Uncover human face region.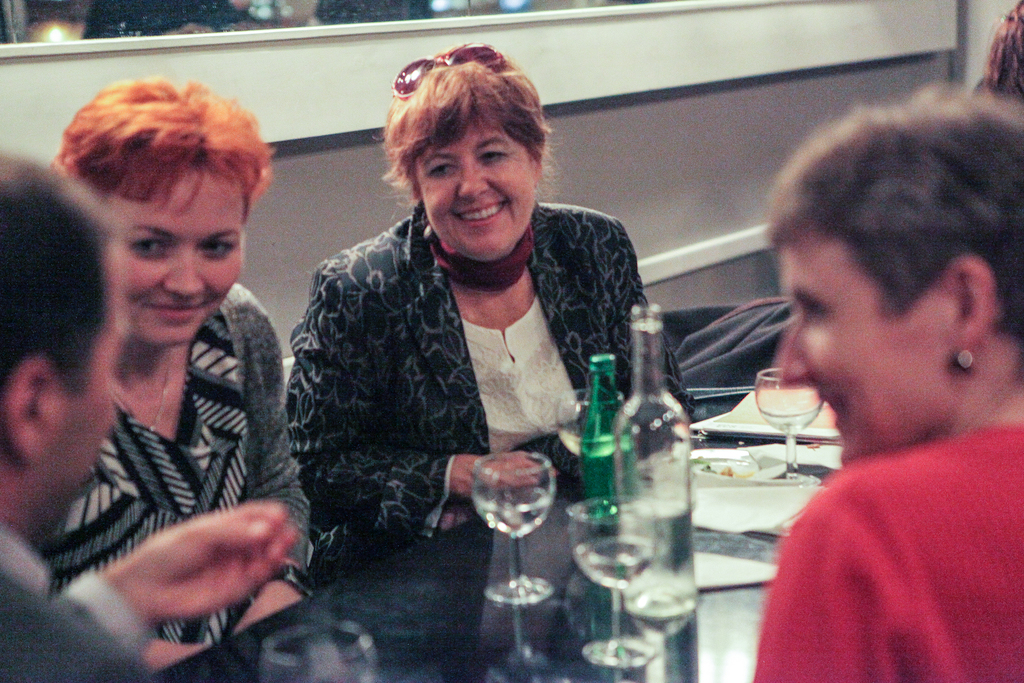
Uncovered: bbox(35, 258, 117, 520).
